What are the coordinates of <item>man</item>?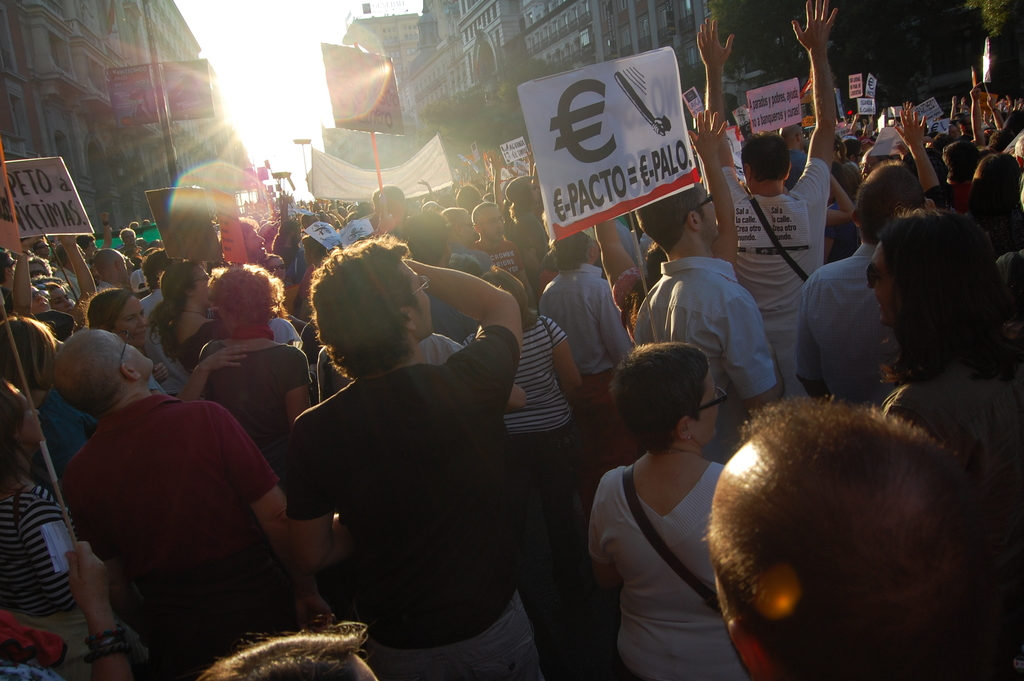
x1=348, y1=183, x2=409, y2=250.
